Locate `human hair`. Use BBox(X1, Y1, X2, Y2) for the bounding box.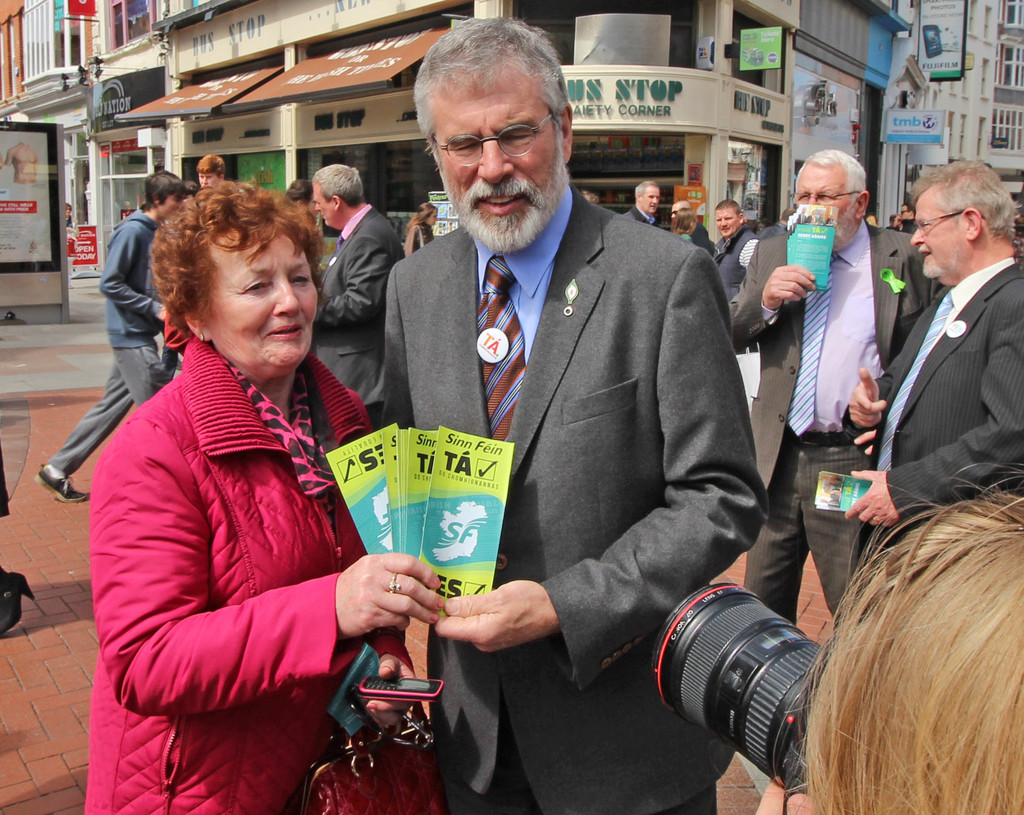
BBox(801, 456, 1023, 814).
